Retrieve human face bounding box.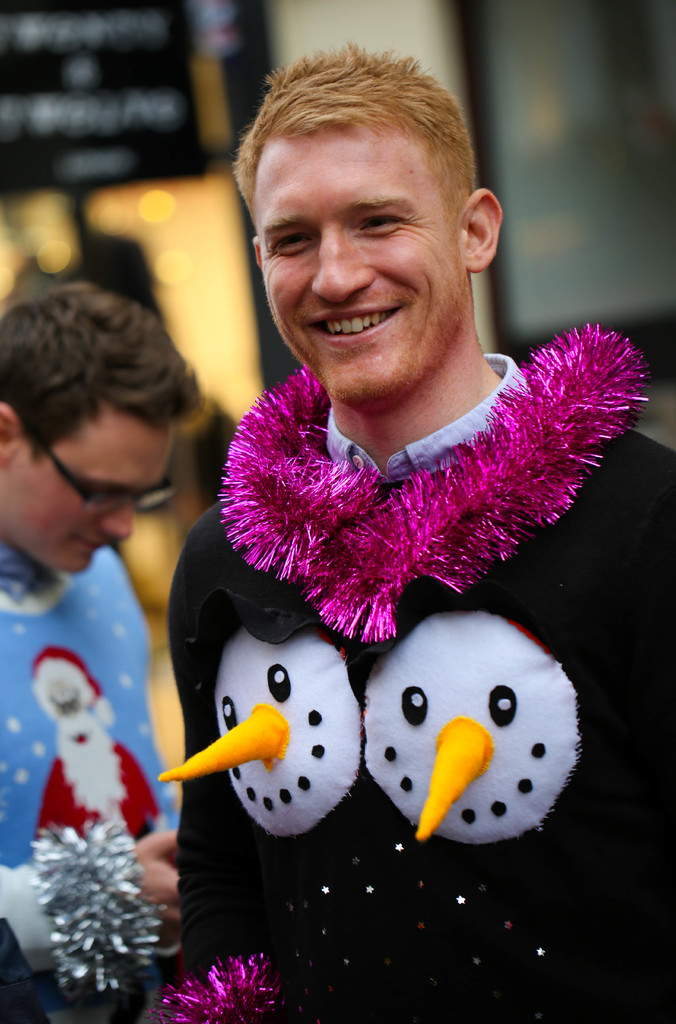
Bounding box: l=263, t=111, r=470, b=409.
